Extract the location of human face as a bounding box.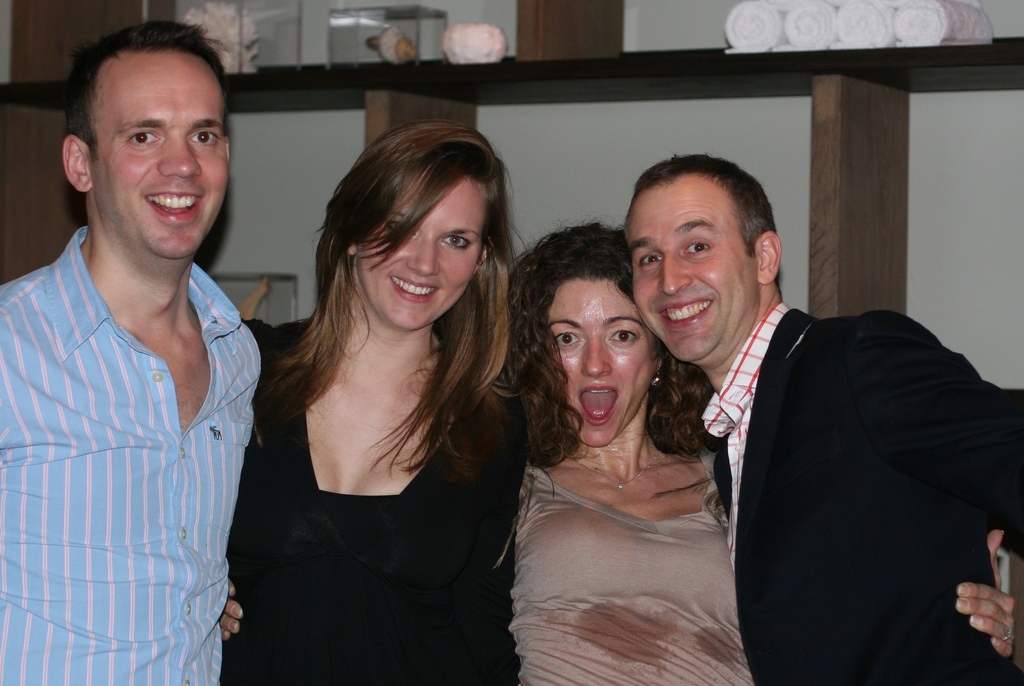
[355, 179, 488, 326].
